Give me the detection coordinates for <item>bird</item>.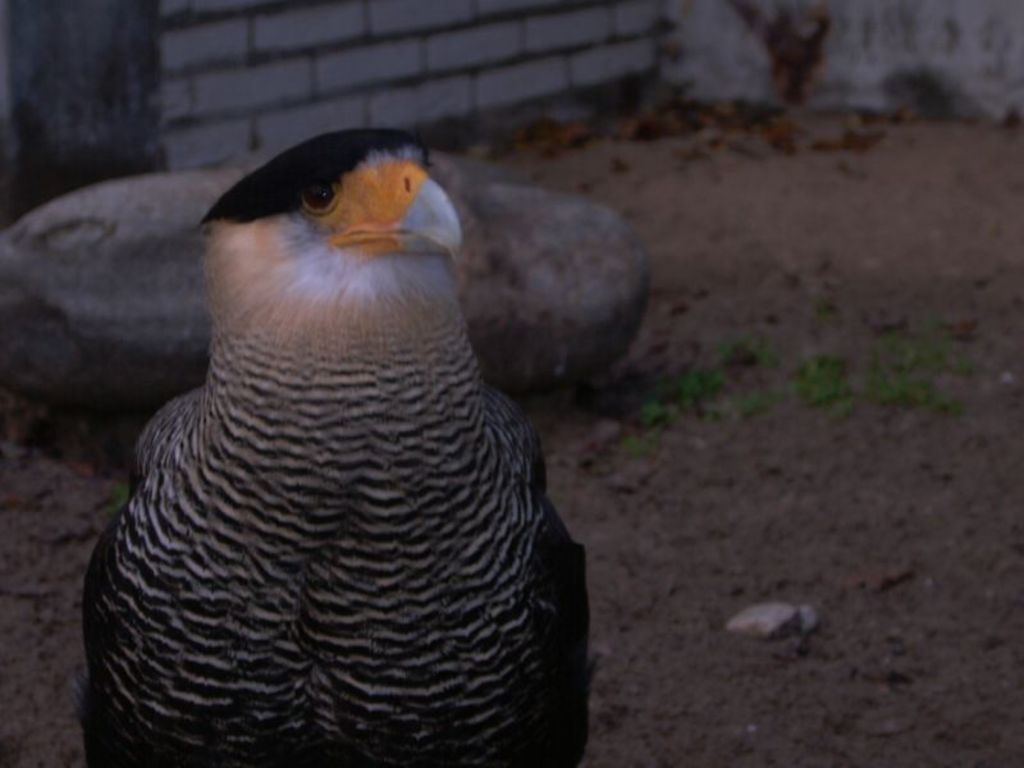
left=73, top=160, right=596, bottom=746.
